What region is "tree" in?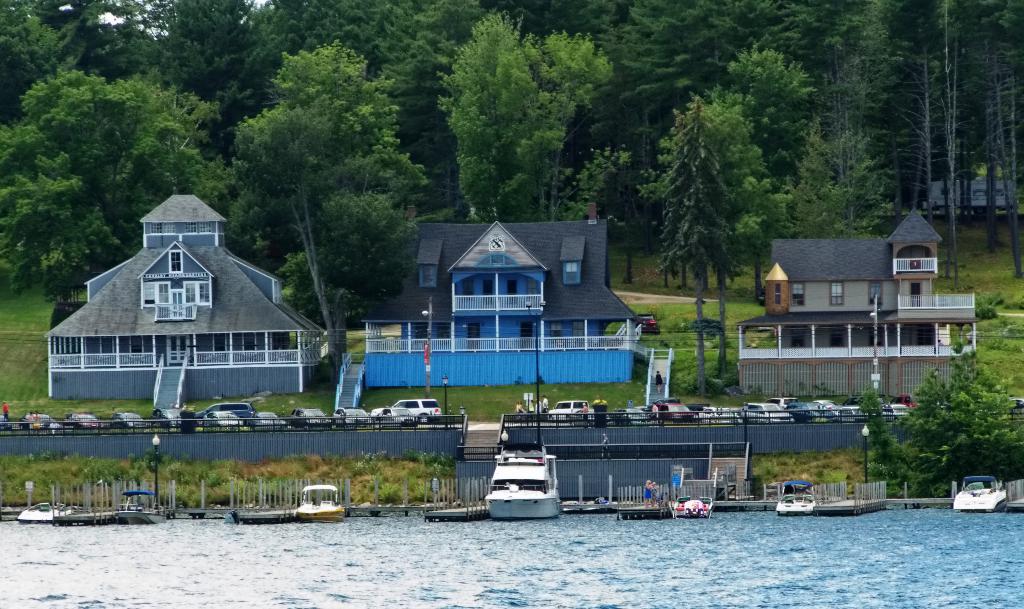
{"x1": 0, "y1": 0, "x2": 243, "y2": 121}.
